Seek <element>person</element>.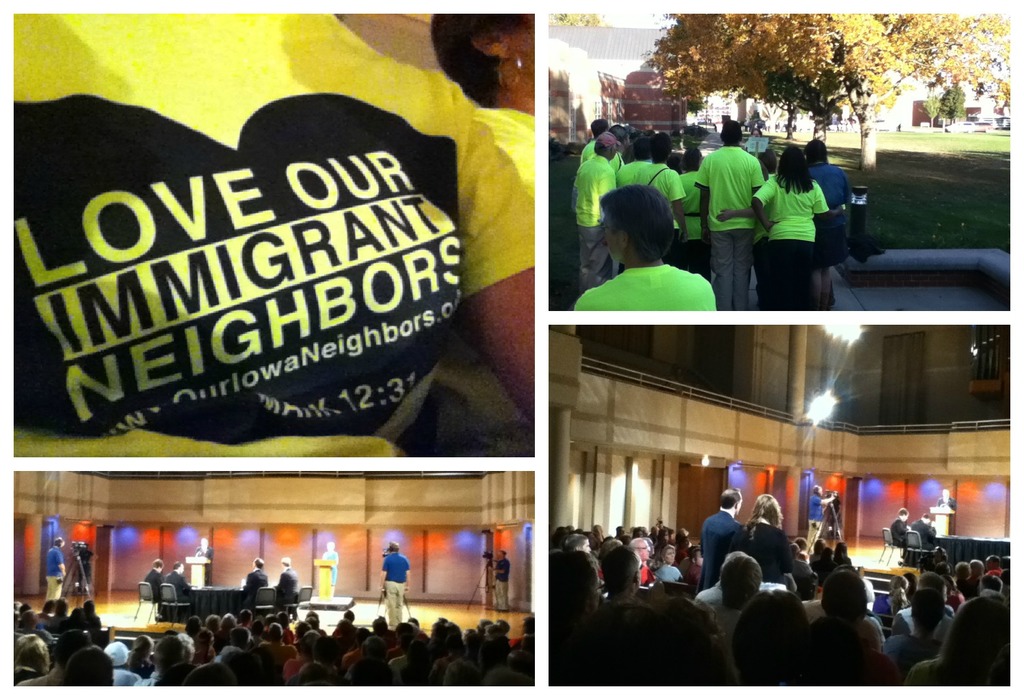
rect(694, 487, 747, 597).
